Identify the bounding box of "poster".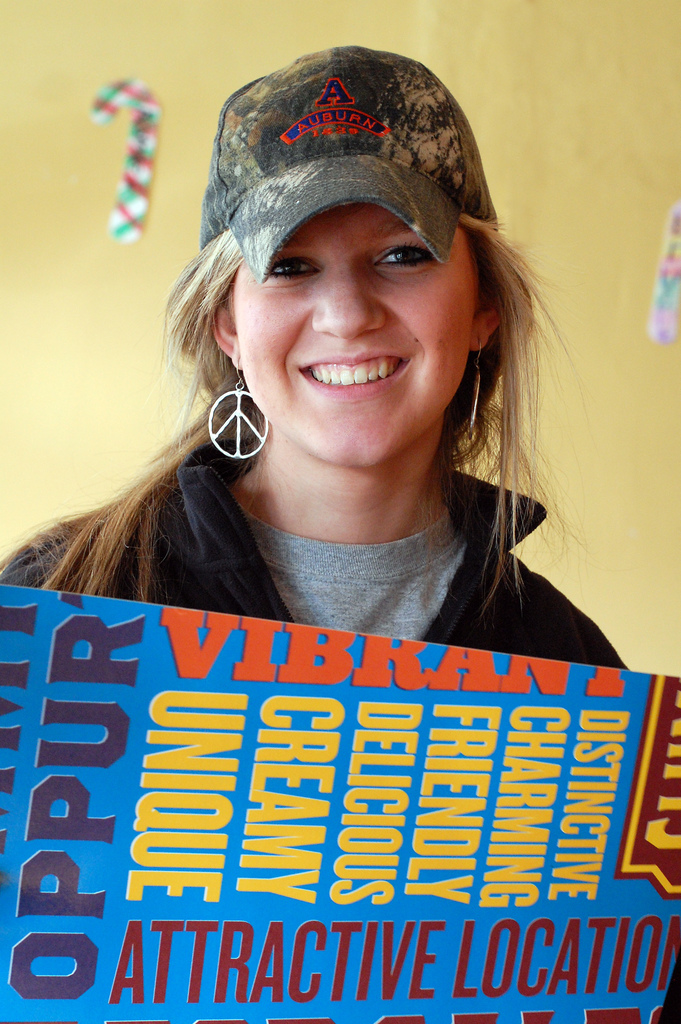
(x1=0, y1=584, x2=680, y2=1023).
